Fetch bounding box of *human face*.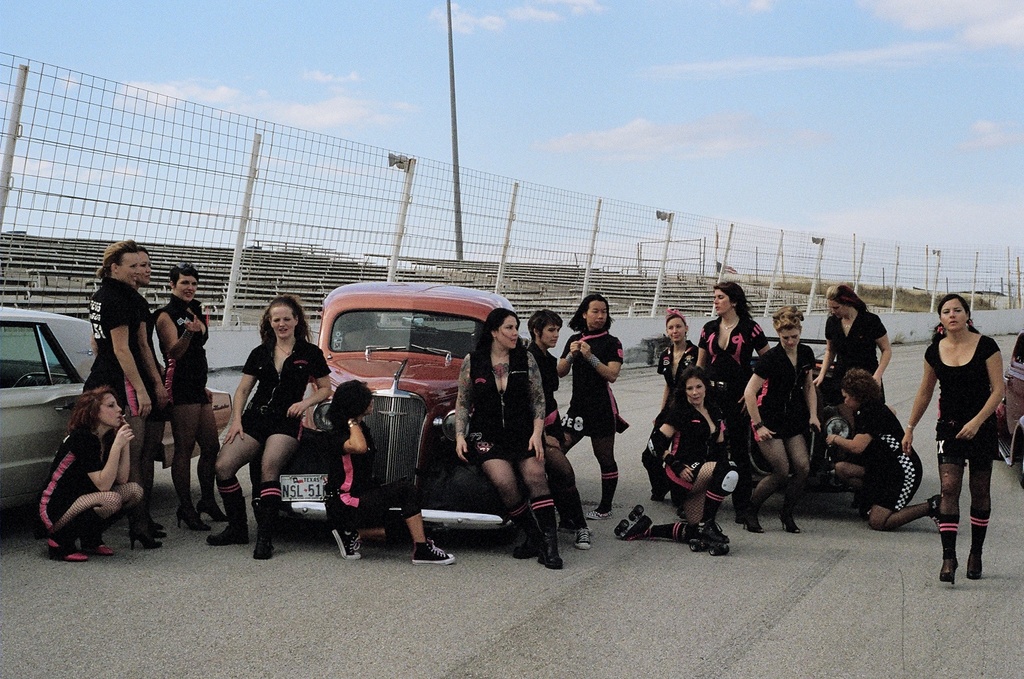
Bbox: select_region(269, 304, 293, 337).
